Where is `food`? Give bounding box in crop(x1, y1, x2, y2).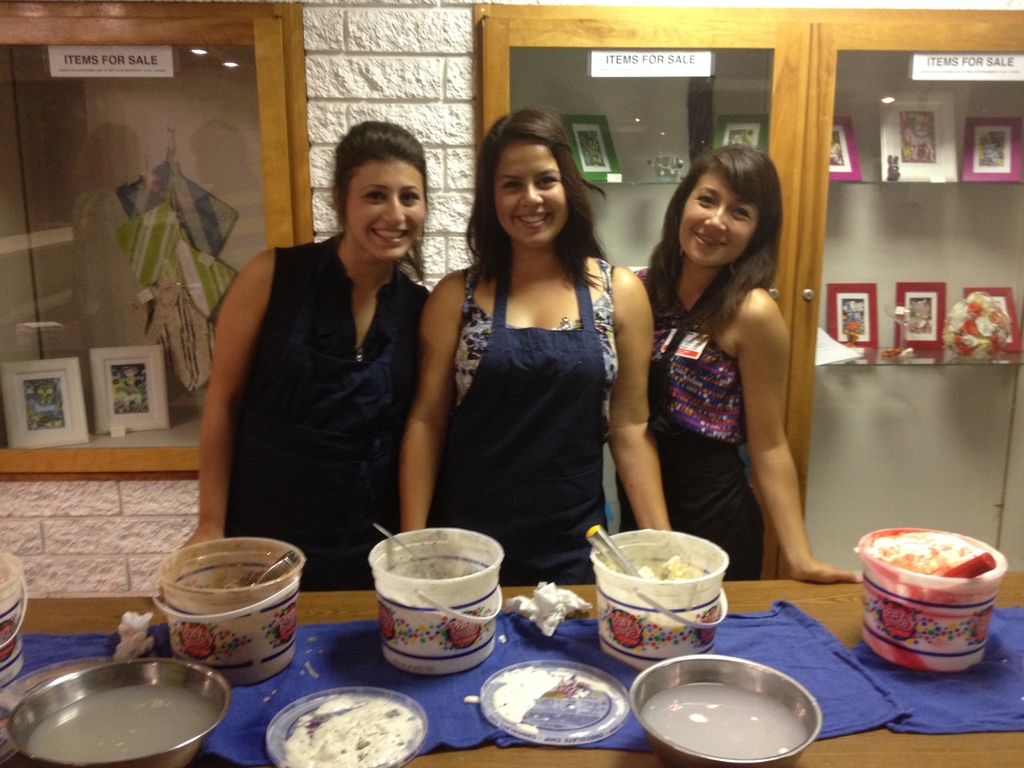
crop(873, 534, 1004, 620).
